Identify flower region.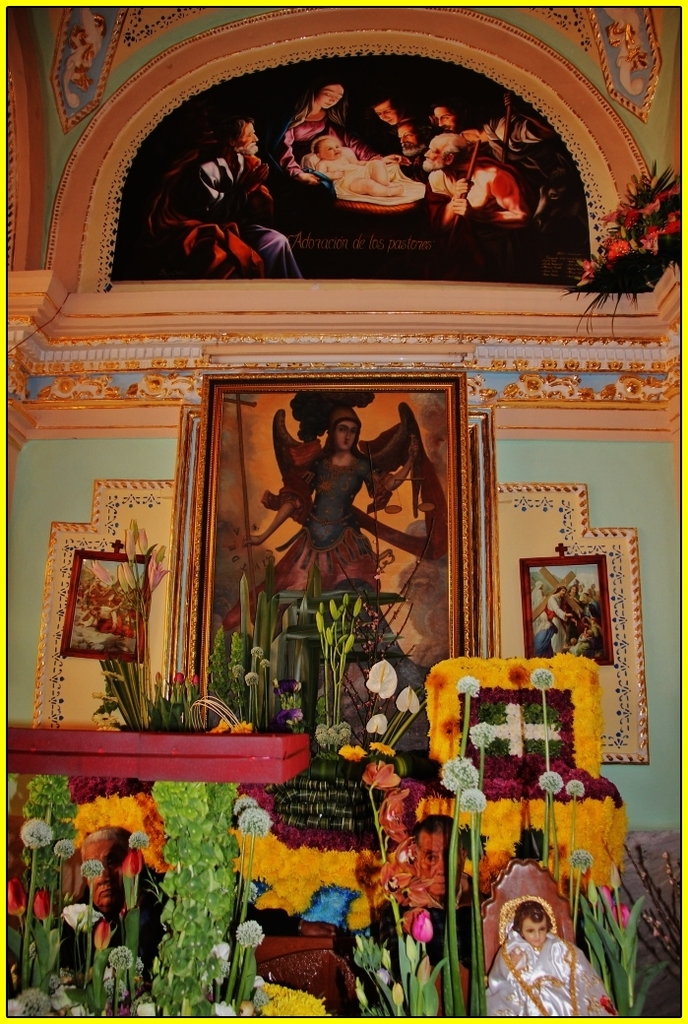
Region: [127, 826, 151, 845].
